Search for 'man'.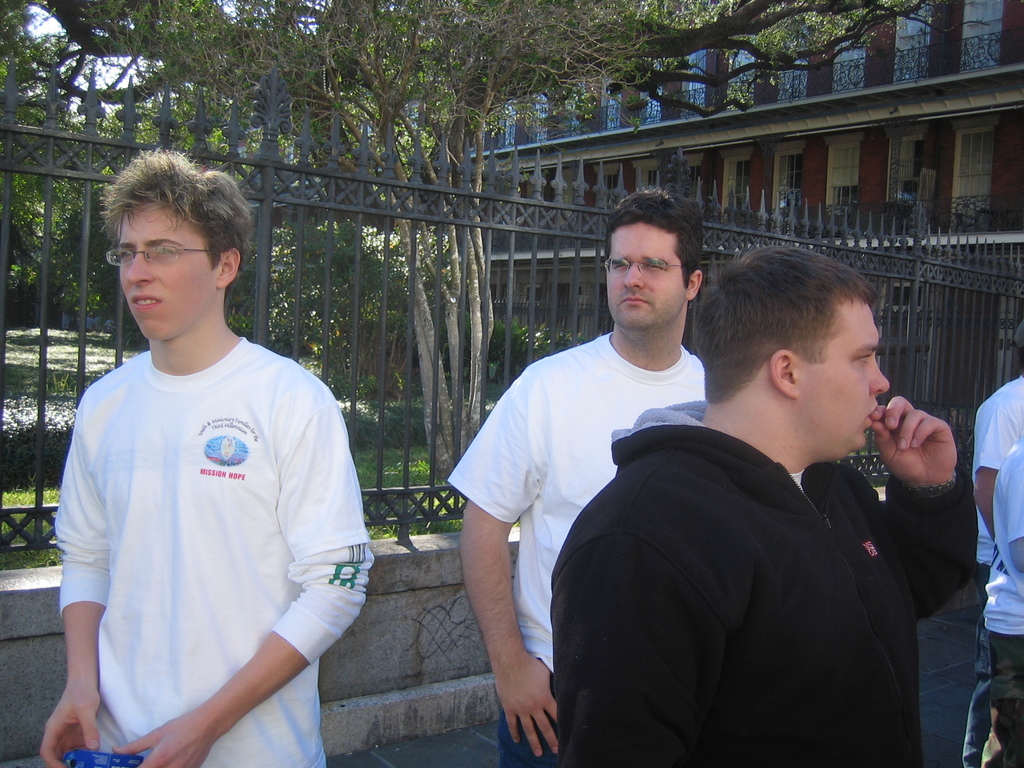
Found at bbox(971, 442, 1023, 767).
